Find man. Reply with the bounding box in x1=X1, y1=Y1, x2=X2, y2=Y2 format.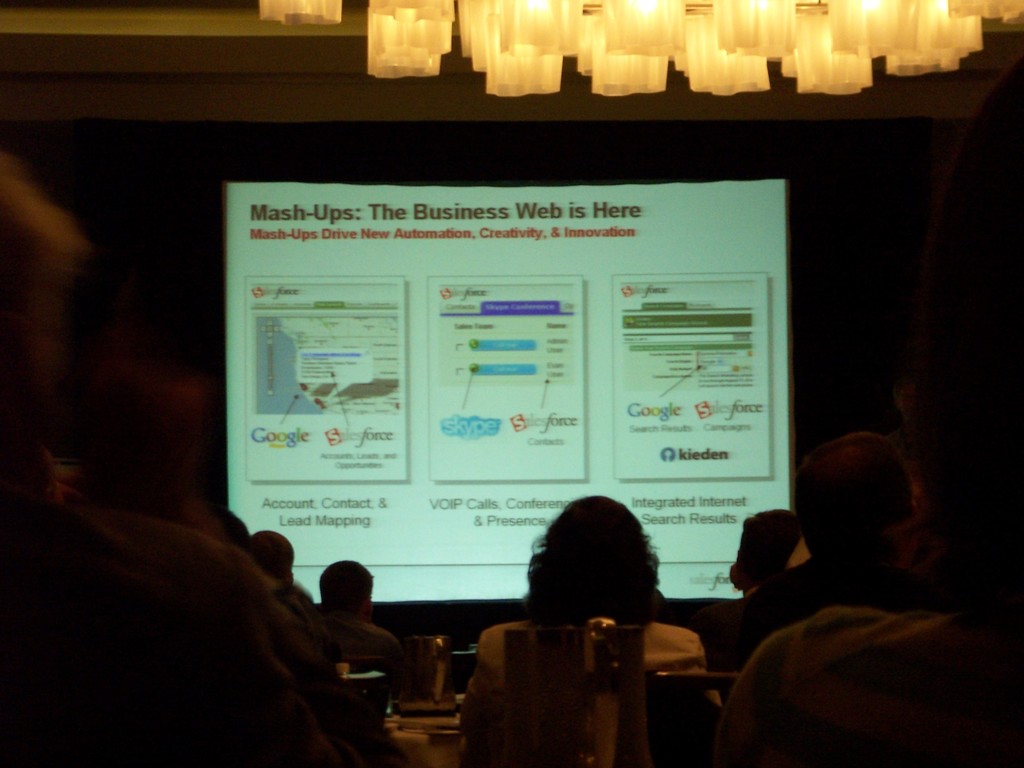
x1=317, y1=558, x2=411, y2=688.
